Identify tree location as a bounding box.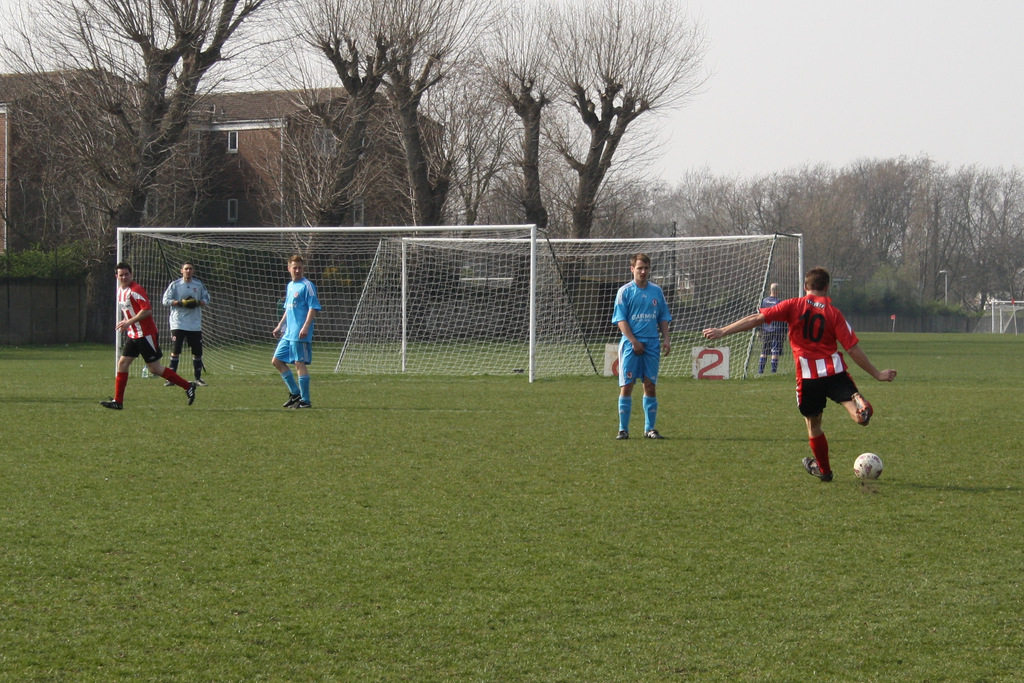
x1=0 y1=0 x2=268 y2=348.
